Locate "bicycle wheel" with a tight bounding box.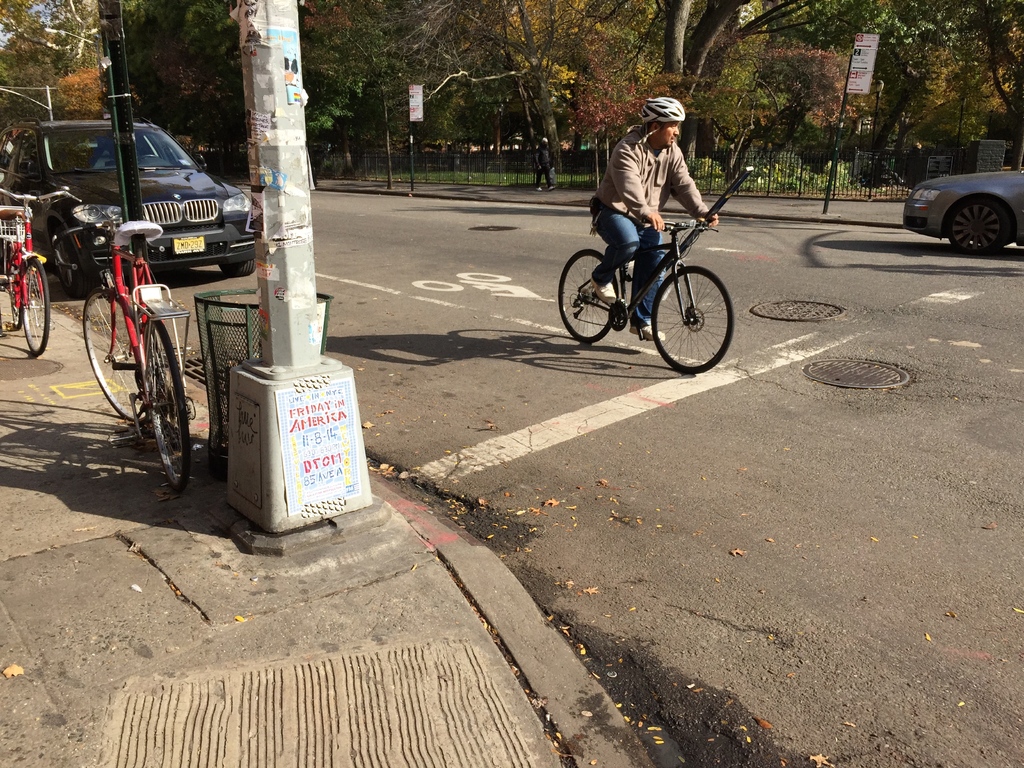
crop(658, 257, 732, 365).
